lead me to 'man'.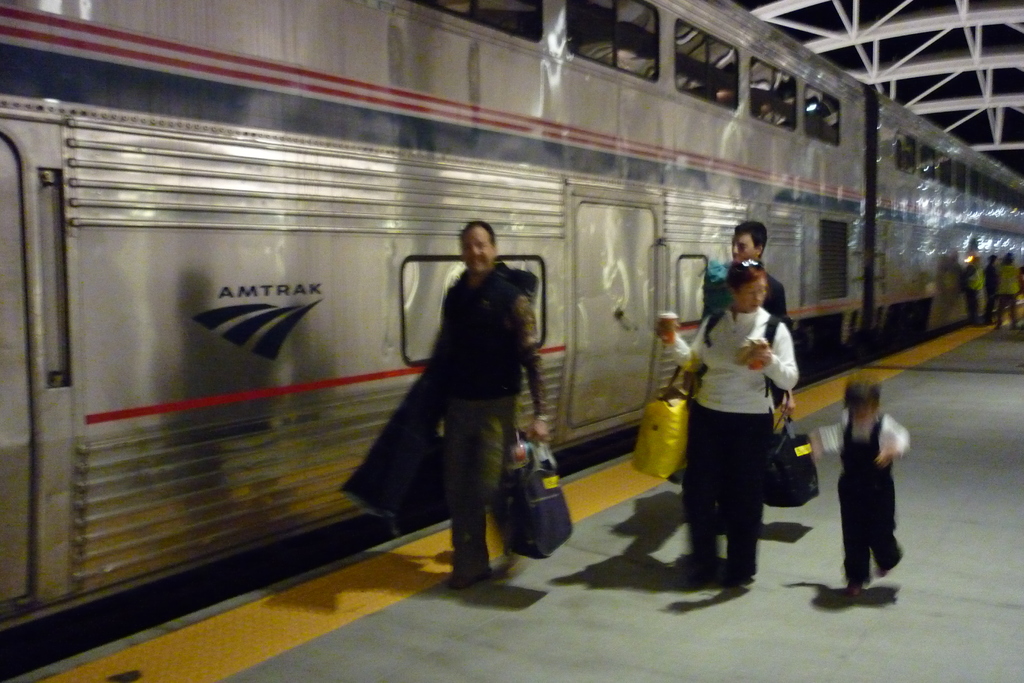
Lead to bbox=[417, 221, 556, 591].
